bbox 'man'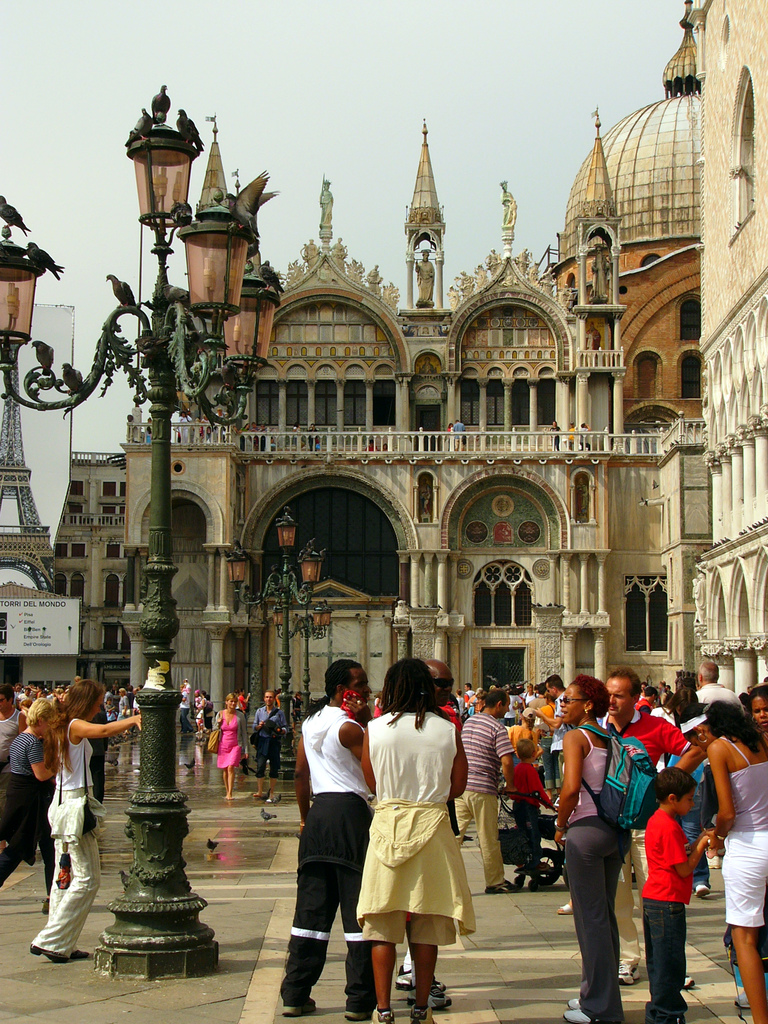
[612,664,708,987]
